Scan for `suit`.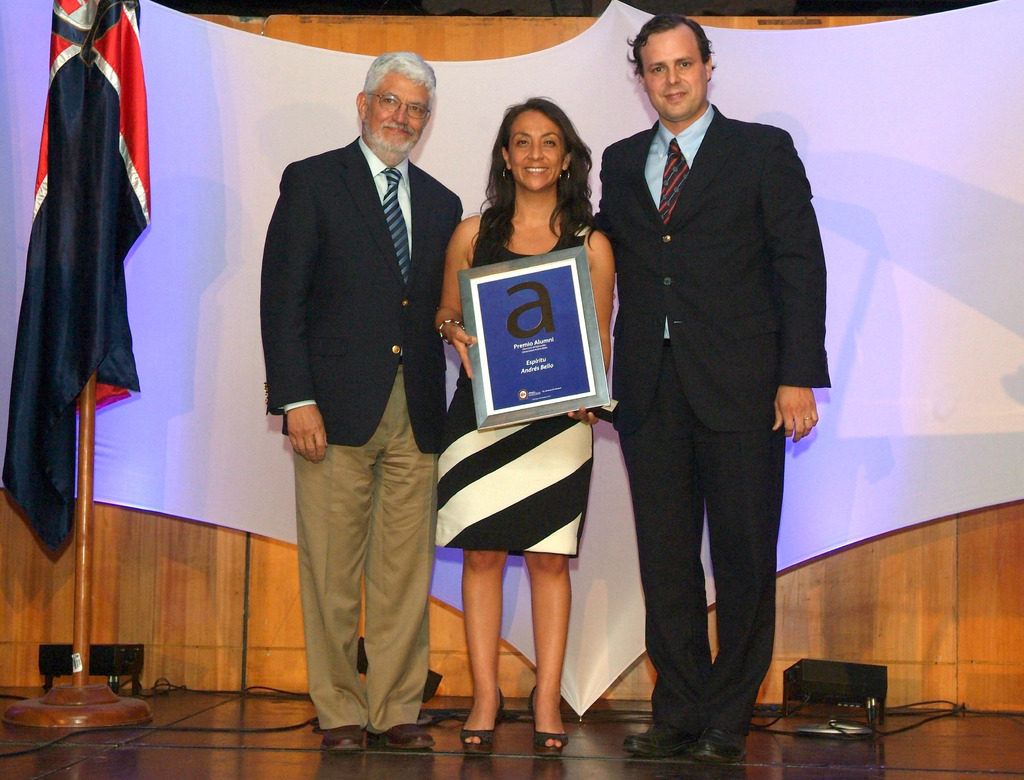
Scan result: box(598, 105, 828, 733).
